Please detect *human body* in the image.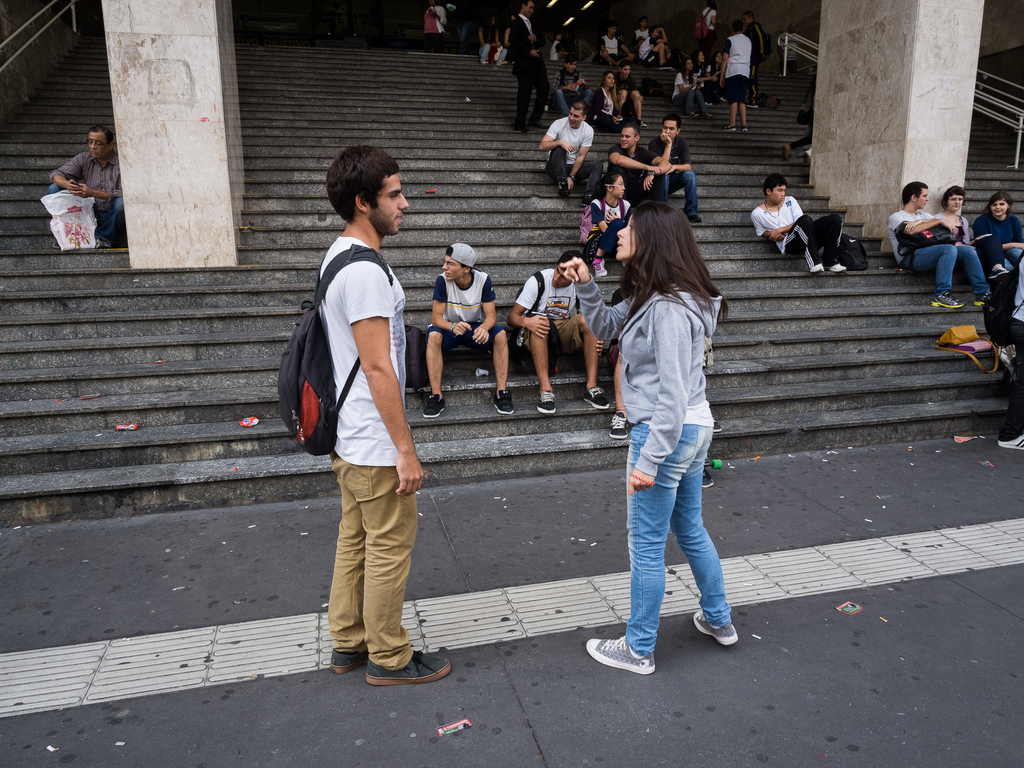
(650,129,702,222).
